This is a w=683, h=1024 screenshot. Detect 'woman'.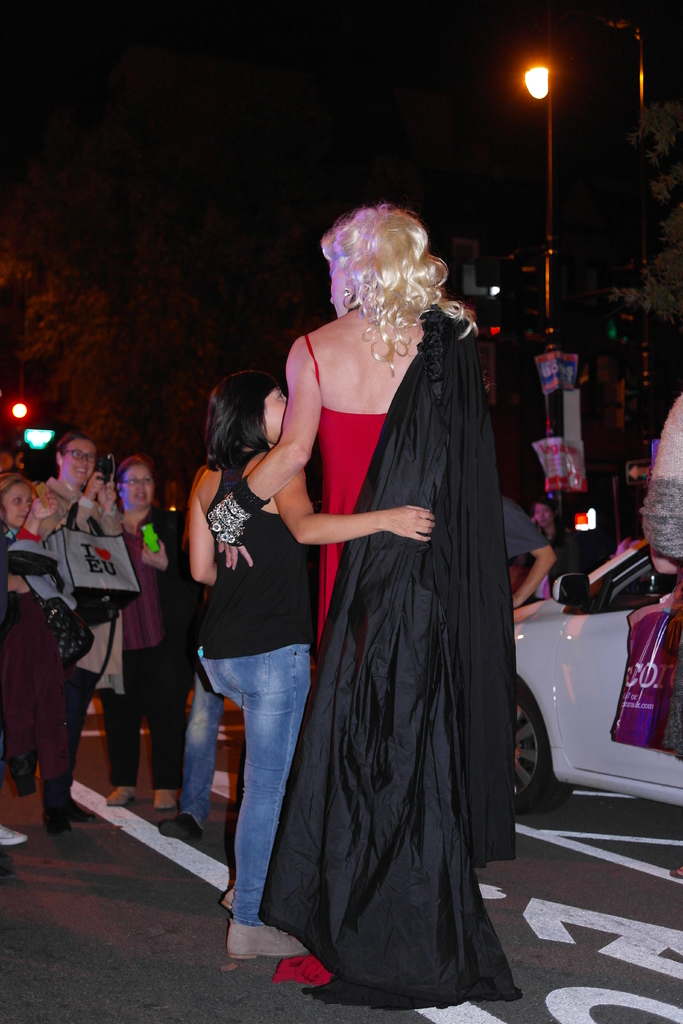
bbox=[103, 451, 198, 815].
